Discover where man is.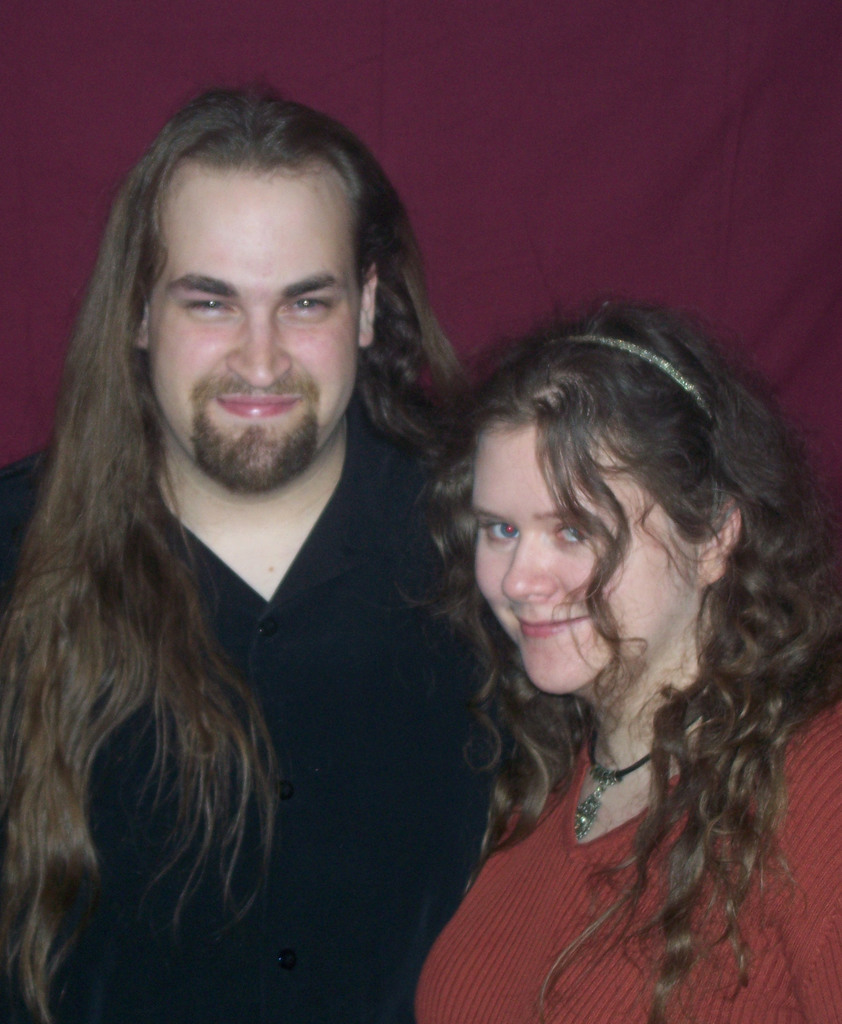
Discovered at [6, 93, 543, 1016].
